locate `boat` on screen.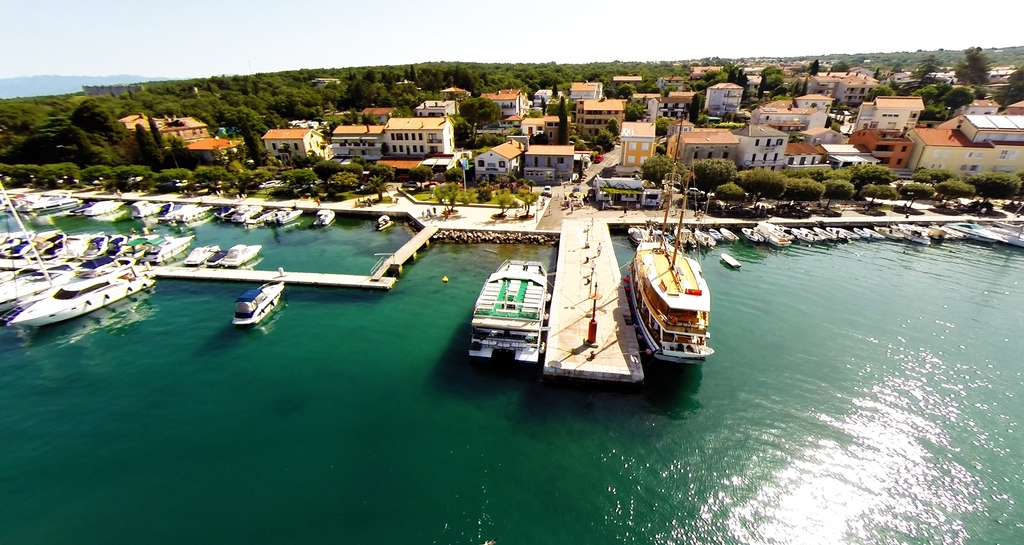
On screen at {"left": 630, "top": 225, "right": 650, "bottom": 241}.
